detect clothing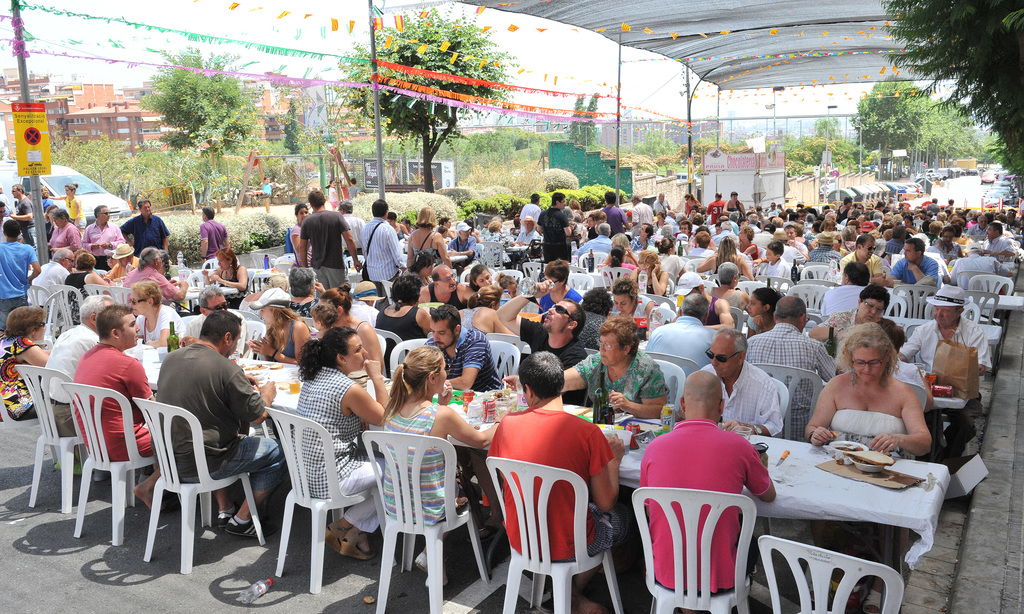
(x1=952, y1=257, x2=1013, y2=293)
